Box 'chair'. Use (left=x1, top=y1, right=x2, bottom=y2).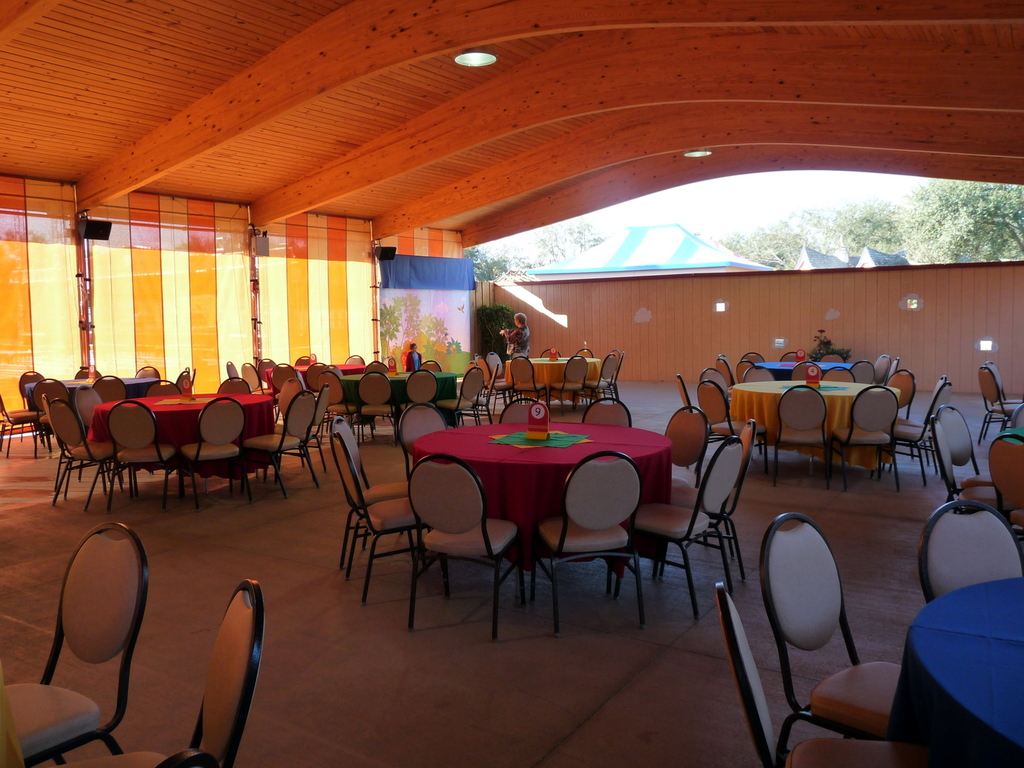
(left=239, top=388, right=318, bottom=499).
